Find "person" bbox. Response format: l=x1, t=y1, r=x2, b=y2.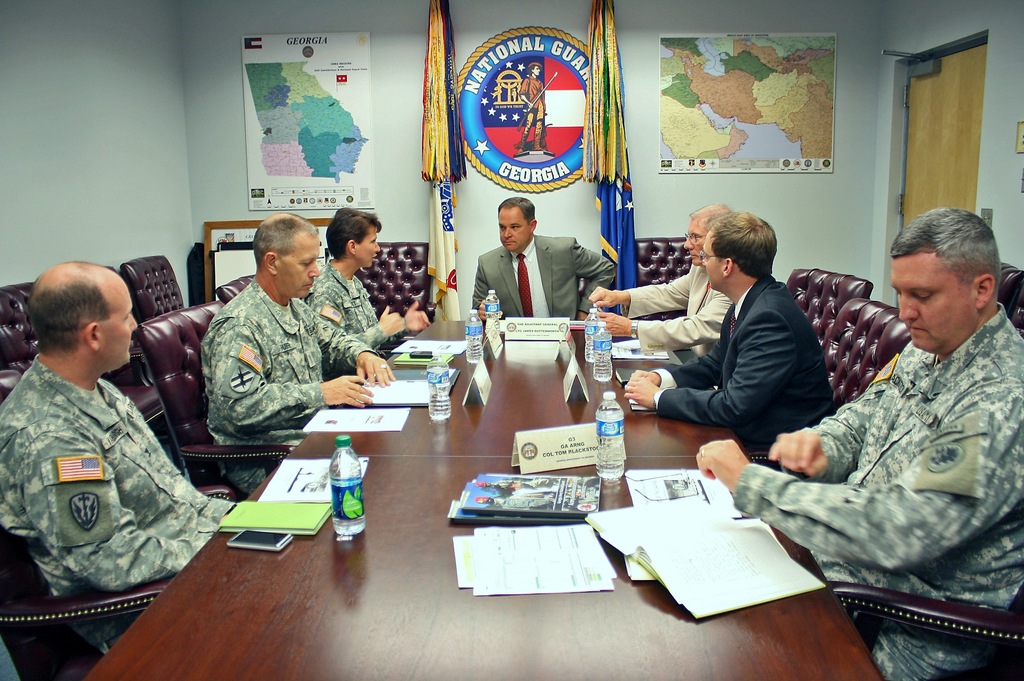
l=693, t=203, r=1023, b=680.
